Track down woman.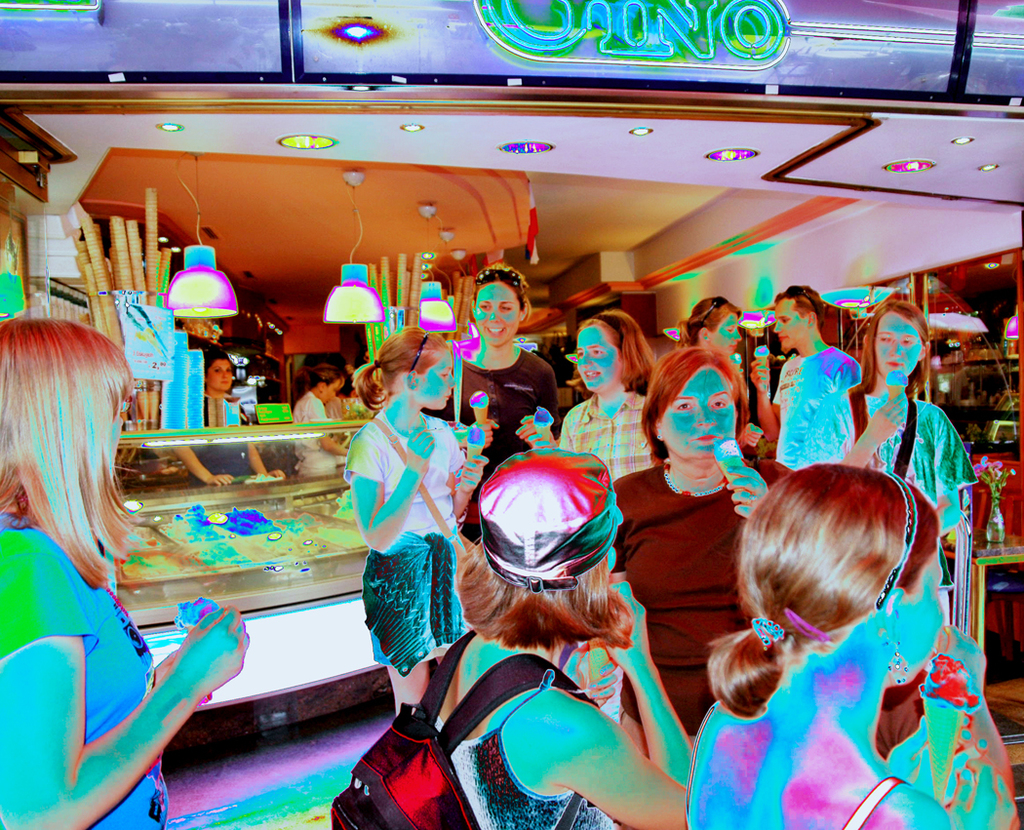
Tracked to region(422, 437, 699, 829).
